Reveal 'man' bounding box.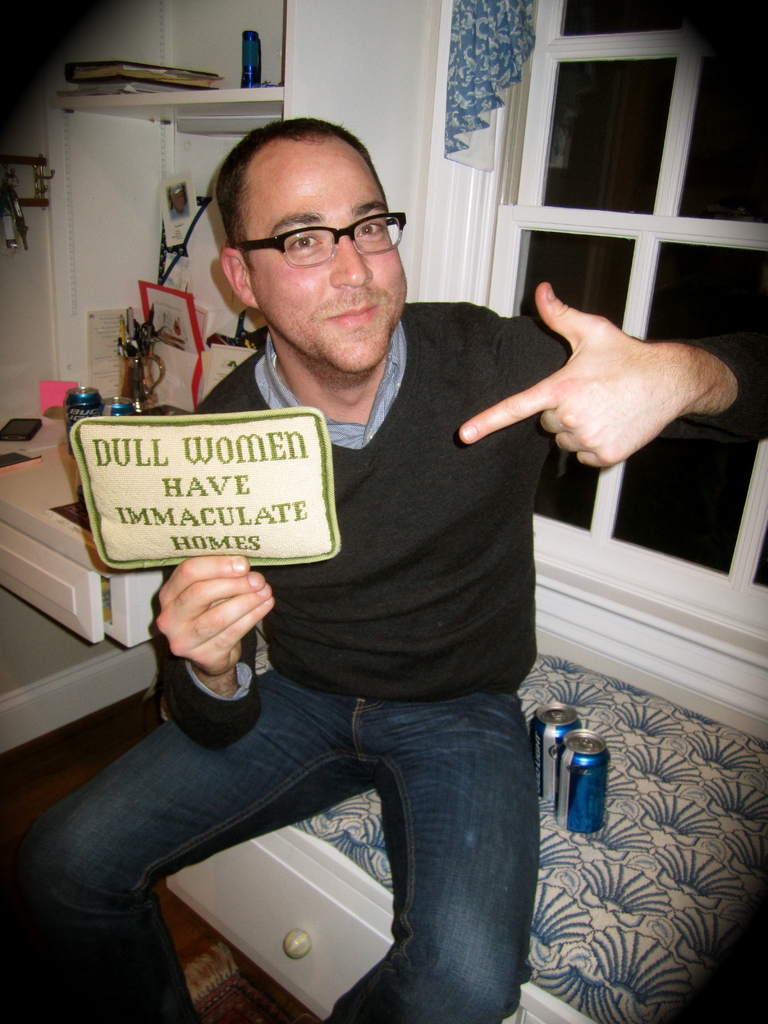
Revealed: locate(0, 118, 767, 1023).
